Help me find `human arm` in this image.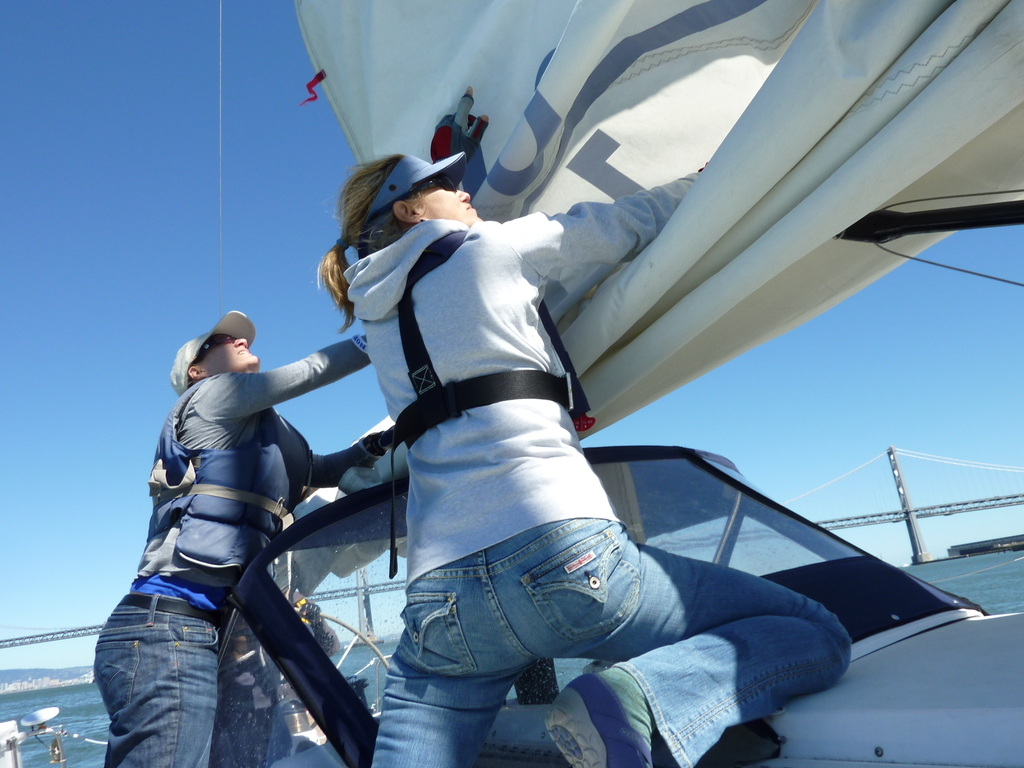
Found it: (left=213, top=334, right=372, bottom=423).
